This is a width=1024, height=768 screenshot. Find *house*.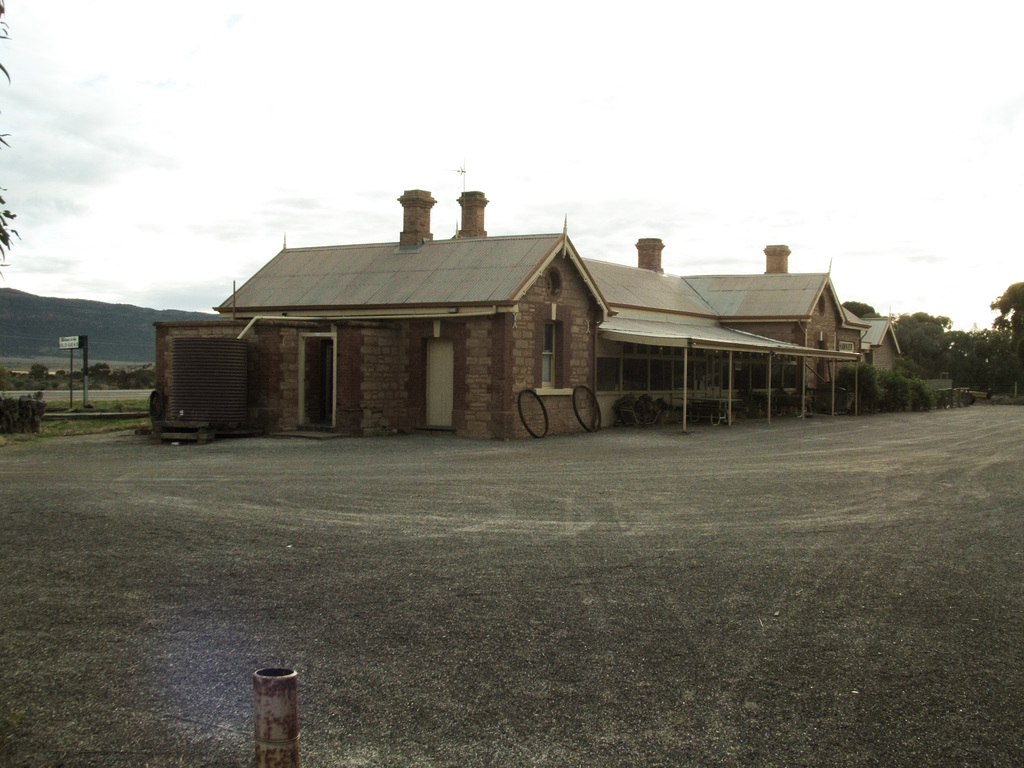
Bounding box: left=267, top=205, right=906, bottom=438.
